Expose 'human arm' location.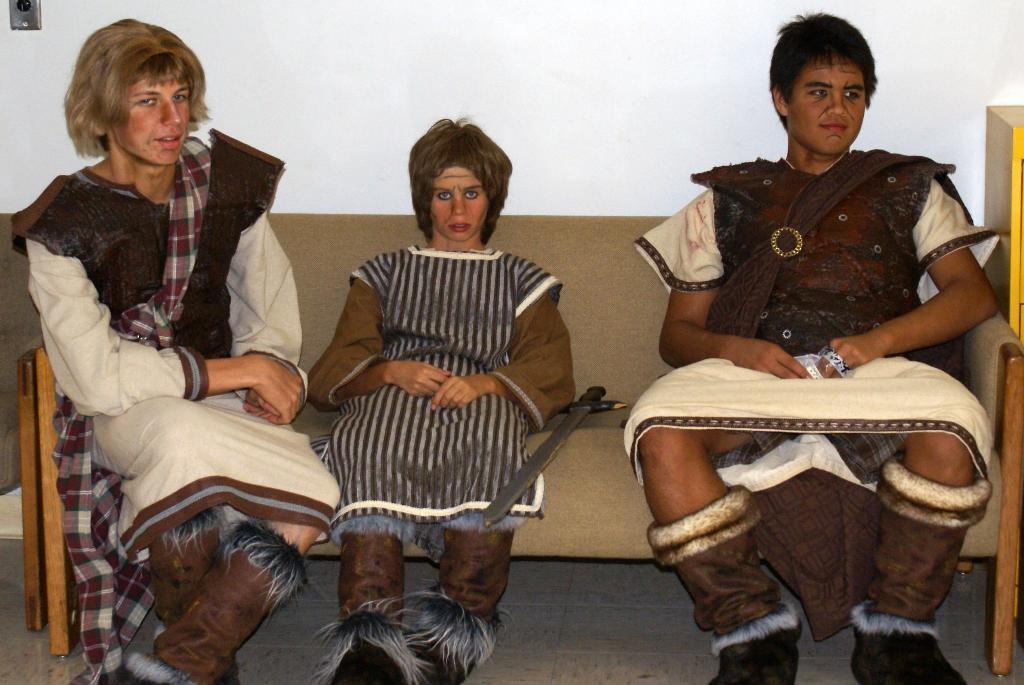
Exposed at (x1=435, y1=288, x2=582, y2=426).
